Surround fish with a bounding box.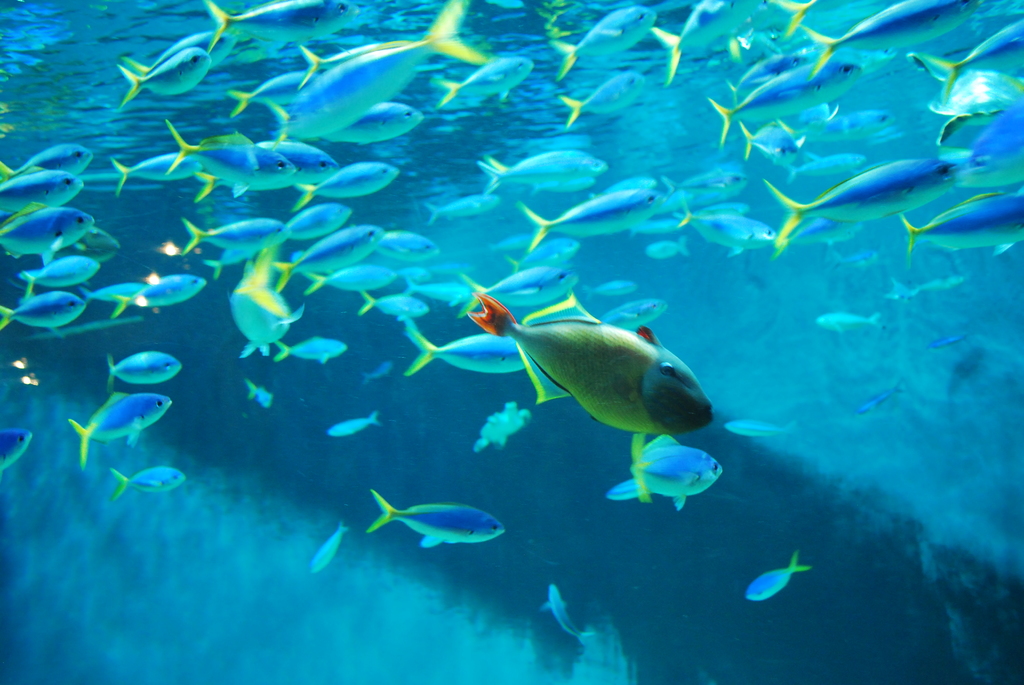
region(314, 512, 351, 577).
